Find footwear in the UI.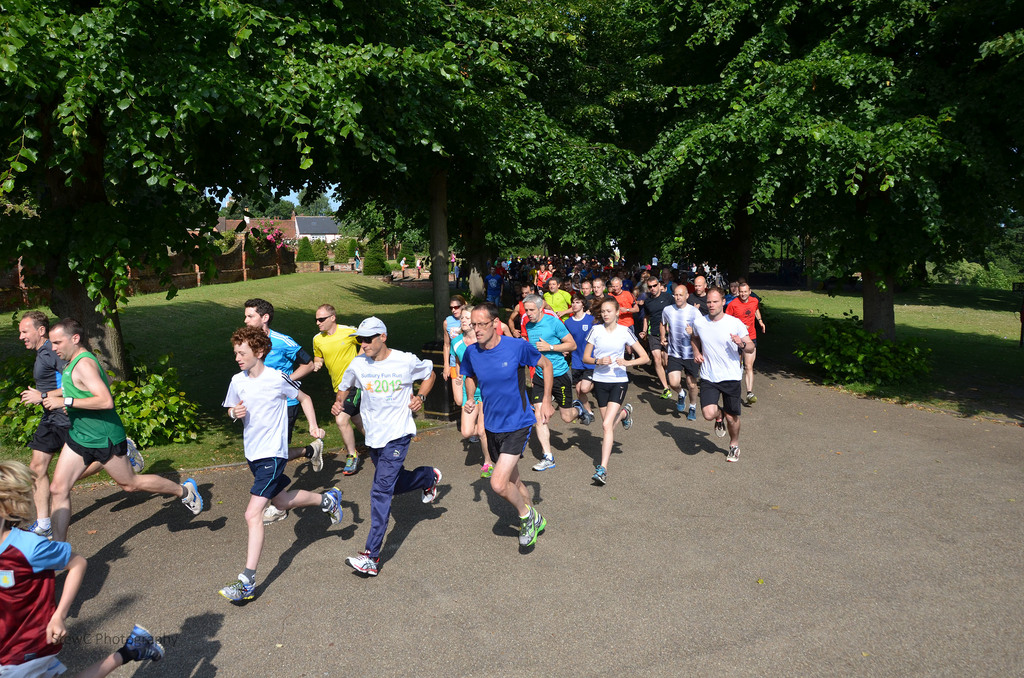
UI element at pyautogui.locateOnScreen(28, 517, 58, 538).
